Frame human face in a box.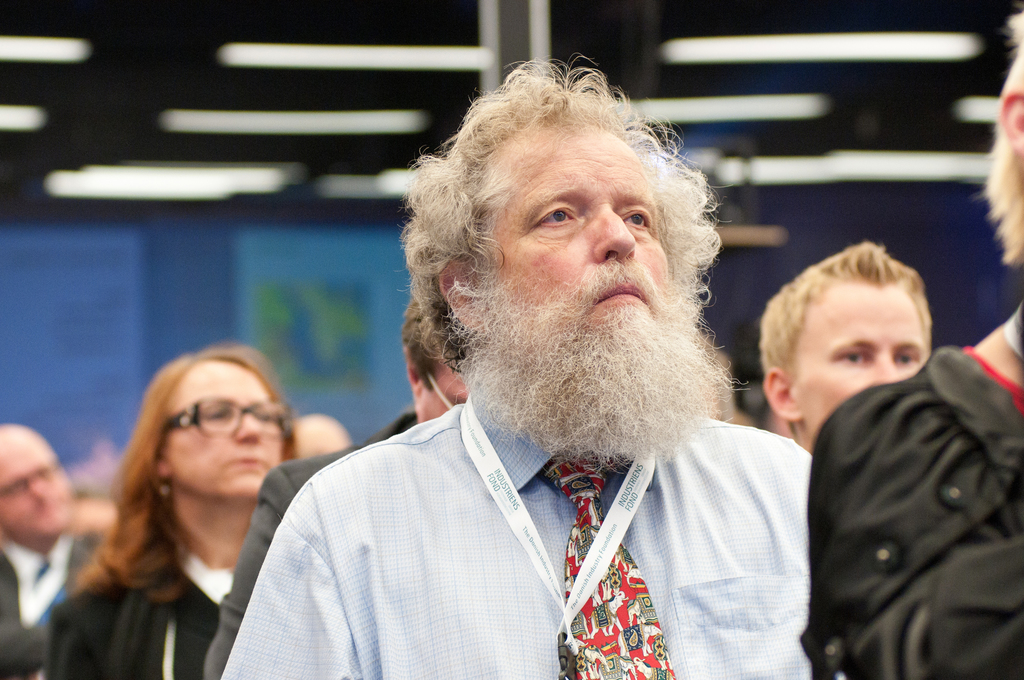
(495, 117, 673, 335).
